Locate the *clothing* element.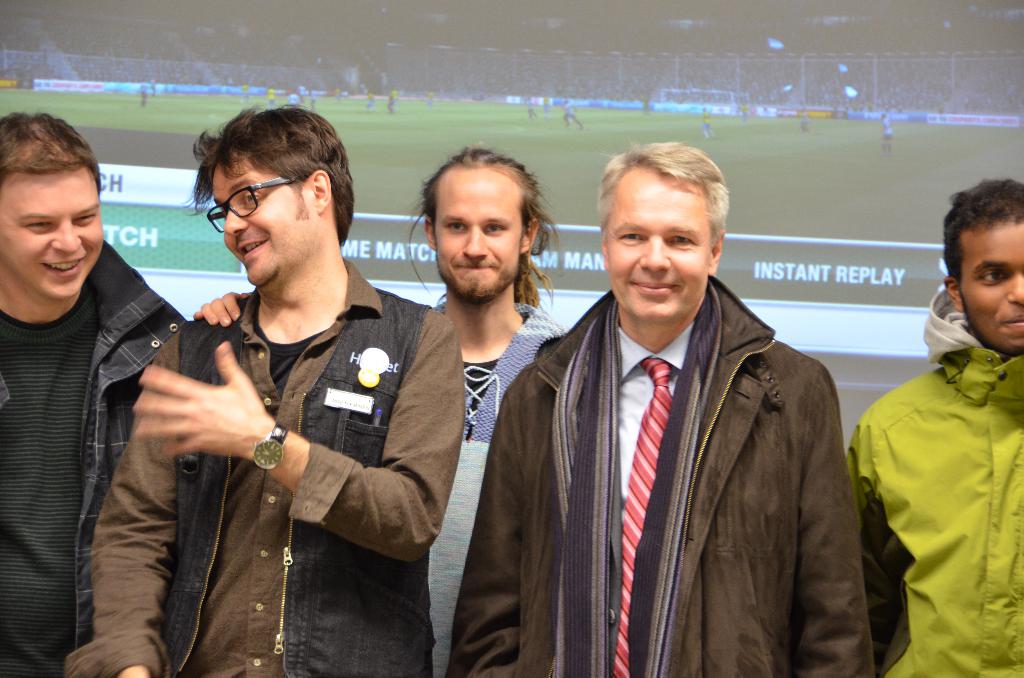
Element bbox: 847:292:1022:674.
